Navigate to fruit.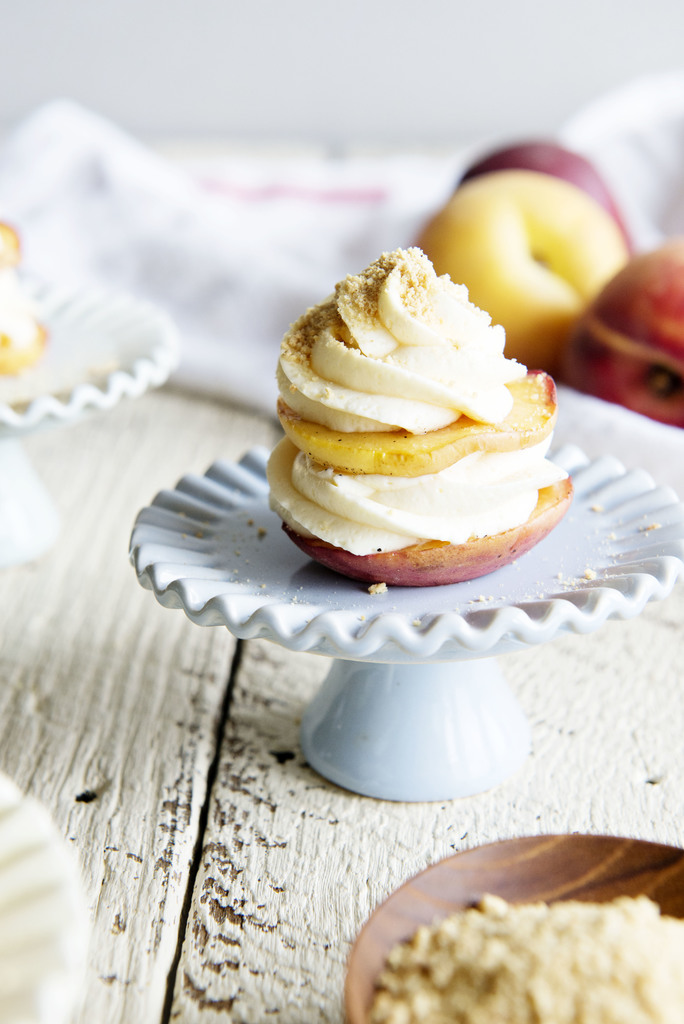
Navigation target: crop(561, 241, 683, 435).
